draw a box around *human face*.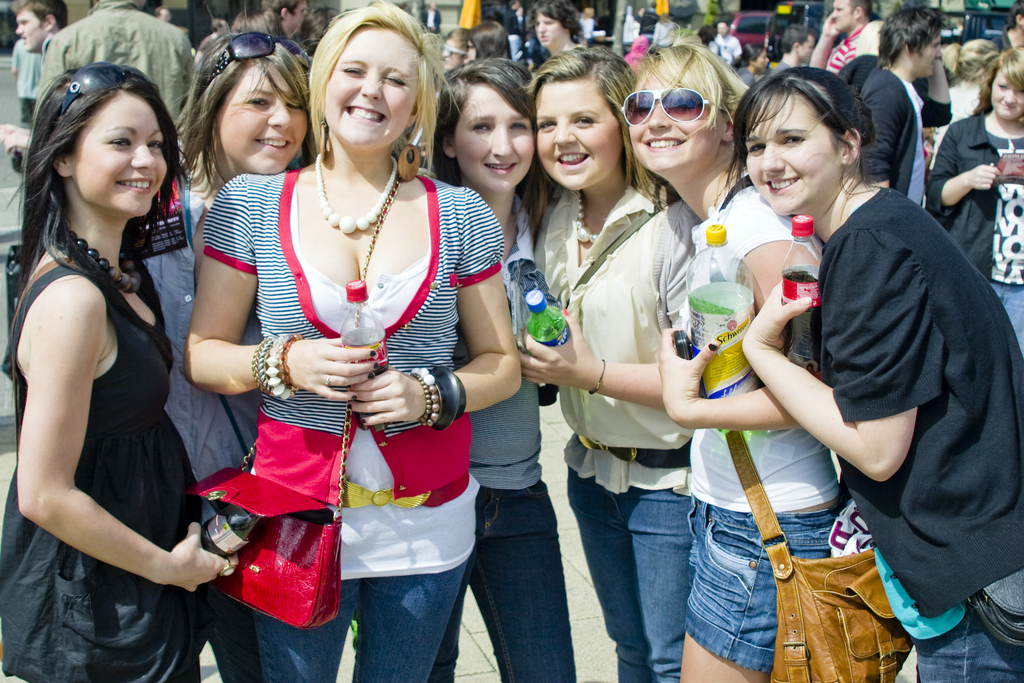
crop(995, 71, 1023, 118).
